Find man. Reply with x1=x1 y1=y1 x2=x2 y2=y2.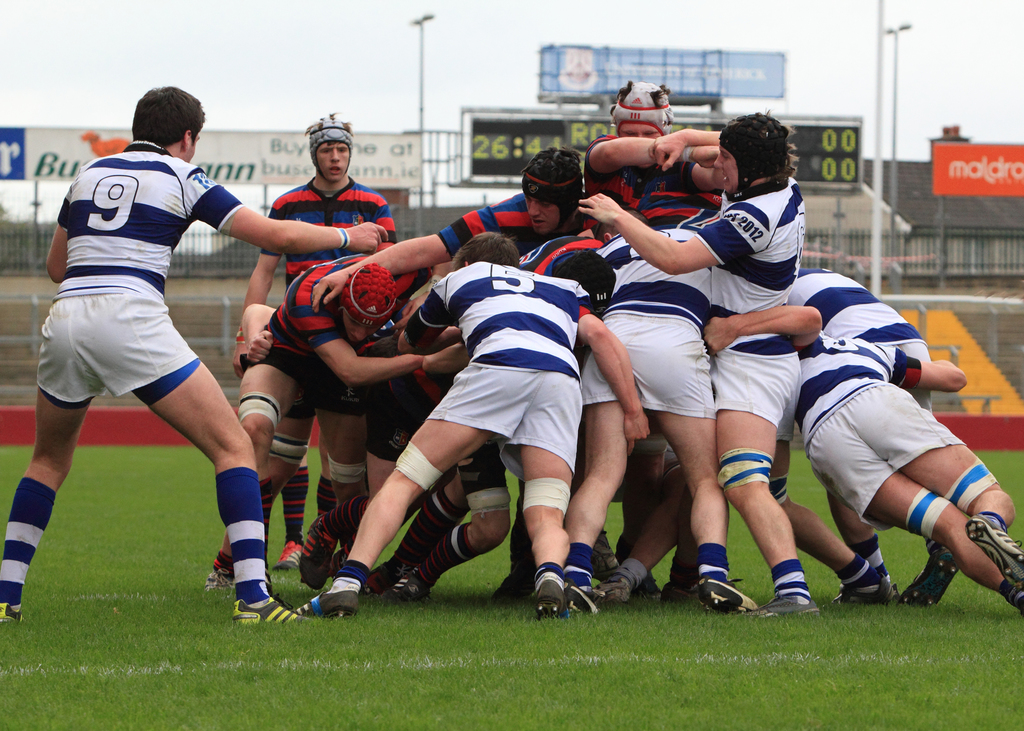
x1=191 y1=261 x2=427 y2=591.
